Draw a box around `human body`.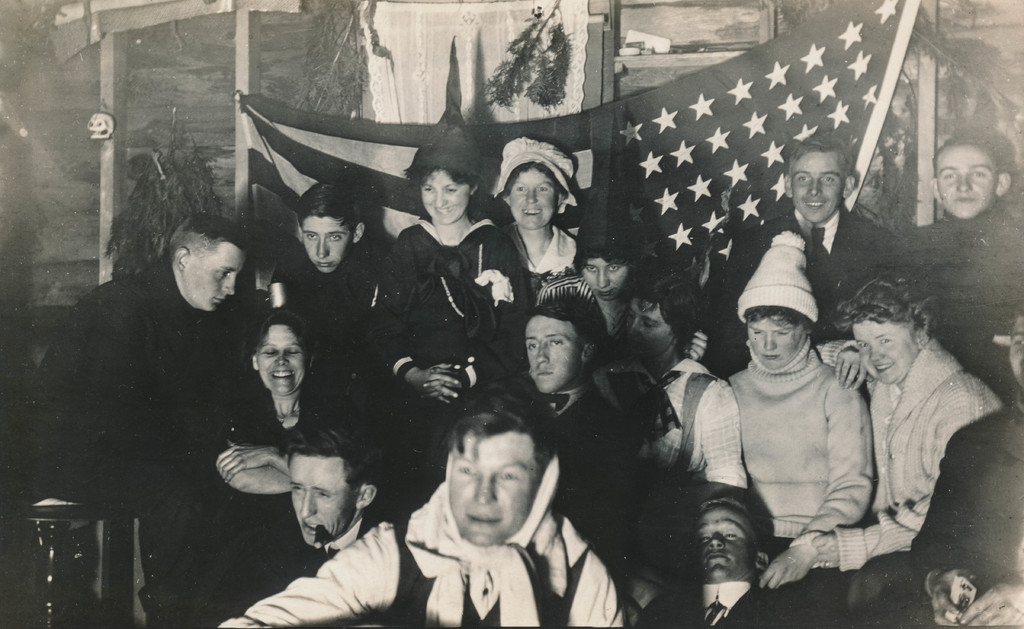
(376, 105, 534, 478).
